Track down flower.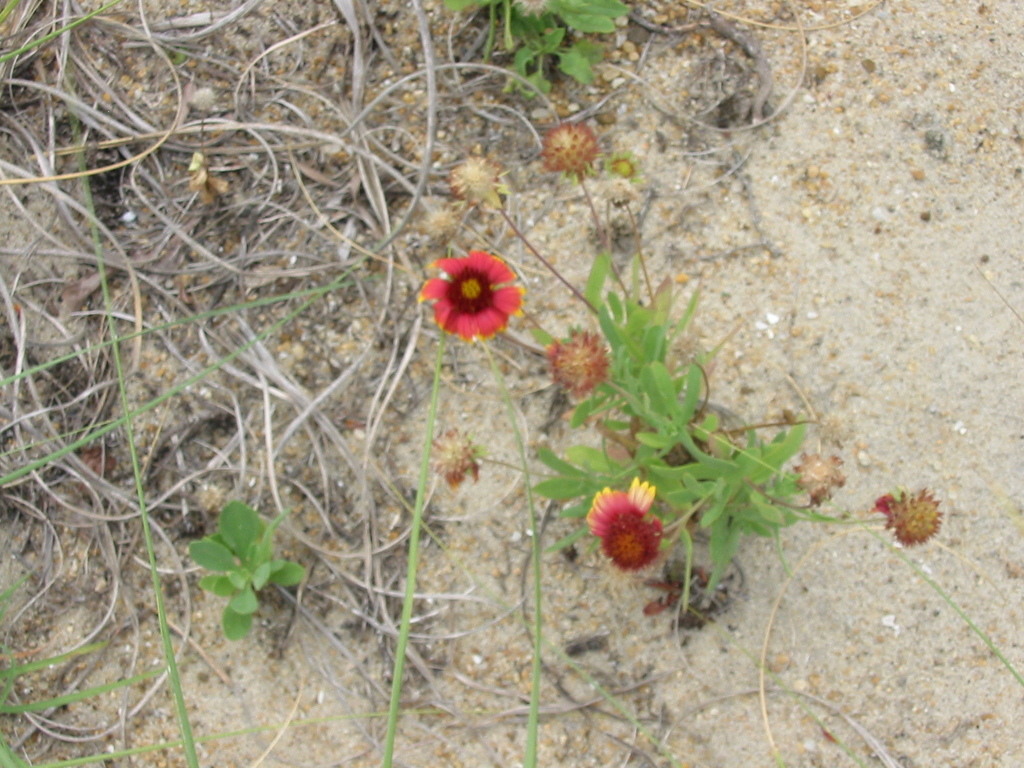
Tracked to {"x1": 583, "y1": 474, "x2": 662, "y2": 574}.
